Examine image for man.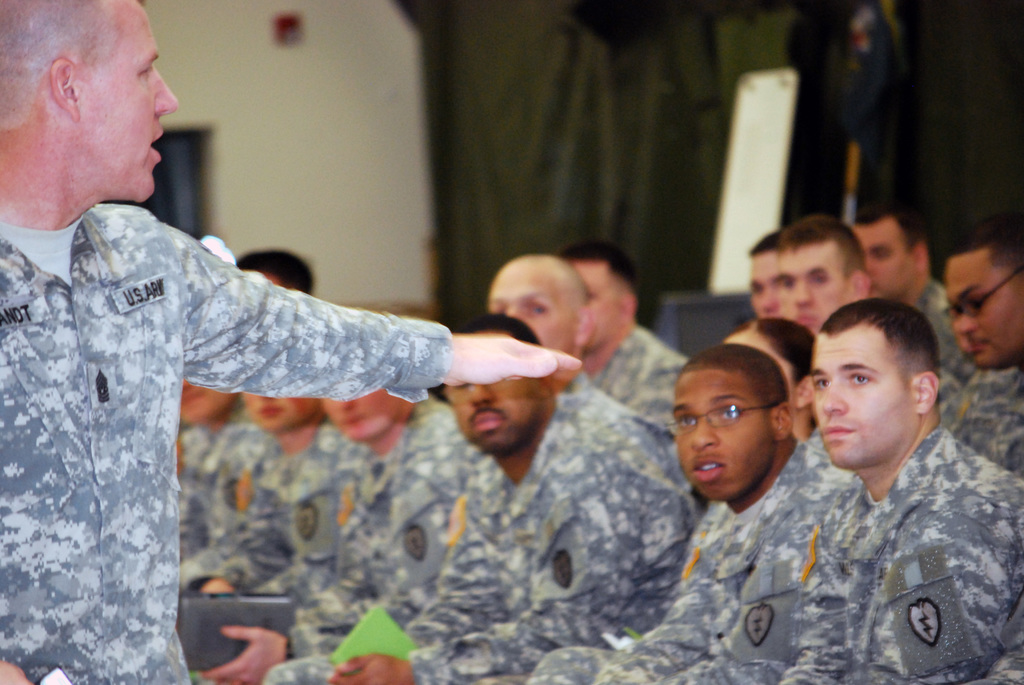
Examination result: BBox(746, 231, 783, 318).
